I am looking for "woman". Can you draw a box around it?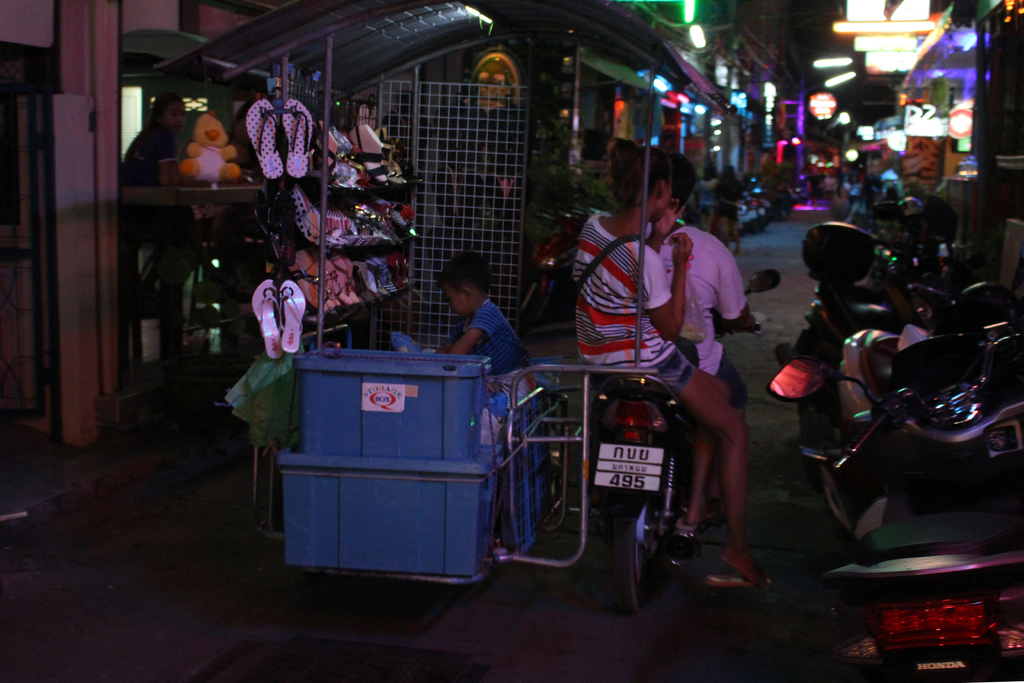
Sure, the bounding box is 717, 167, 742, 255.
